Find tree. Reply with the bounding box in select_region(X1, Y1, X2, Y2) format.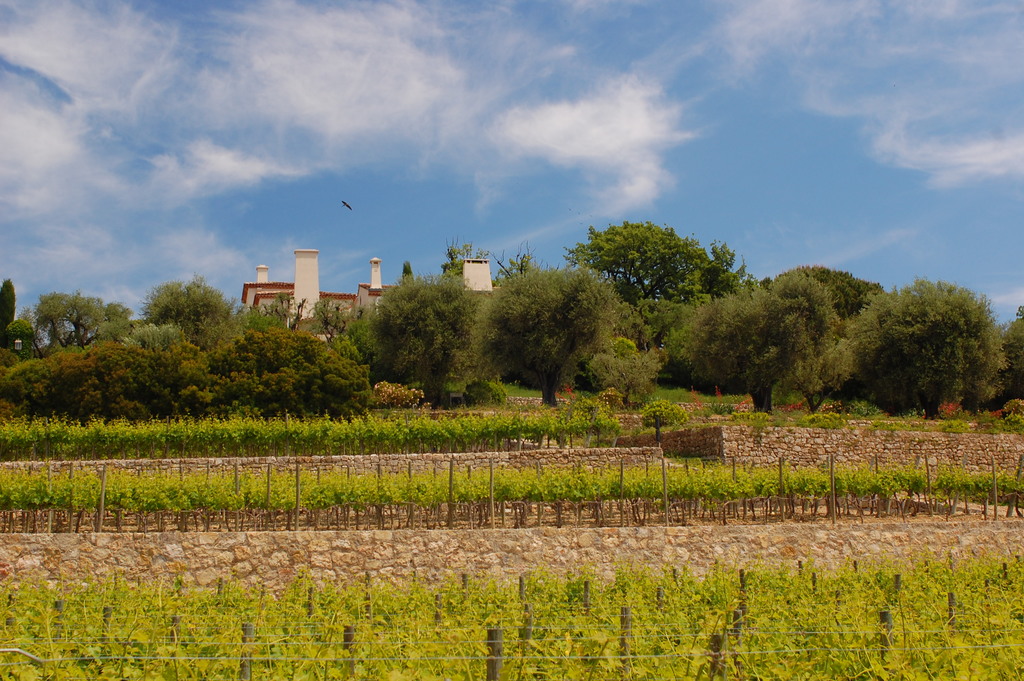
select_region(467, 271, 622, 413).
